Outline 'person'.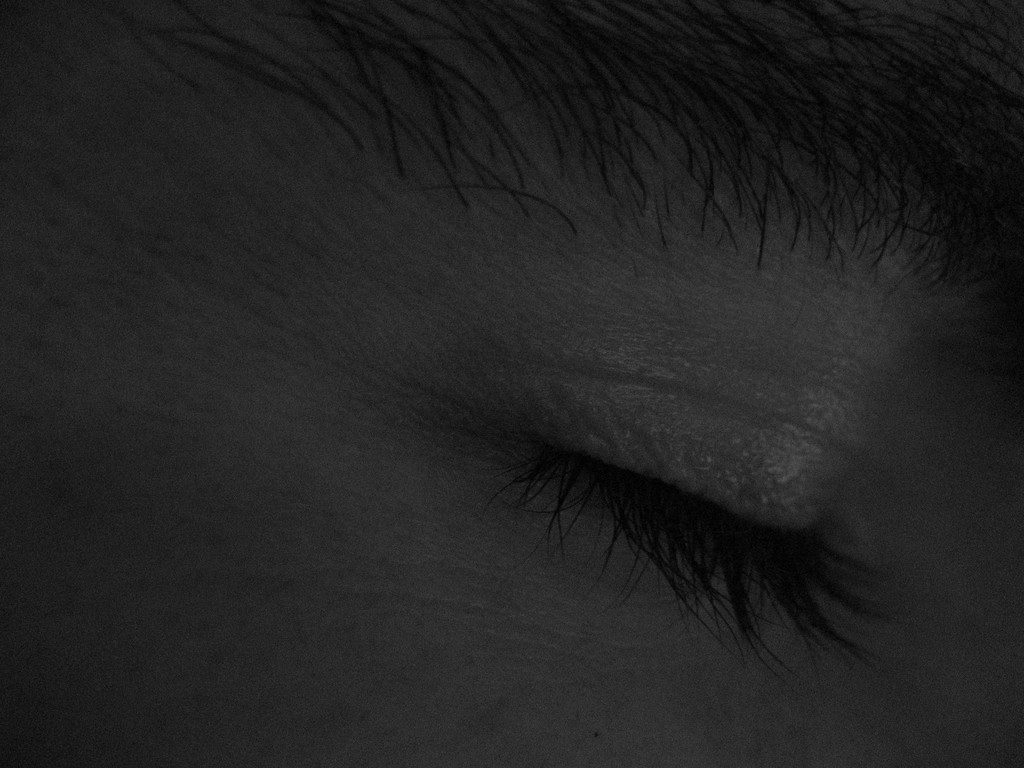
Outline: 0, 0, 1023, 767.
